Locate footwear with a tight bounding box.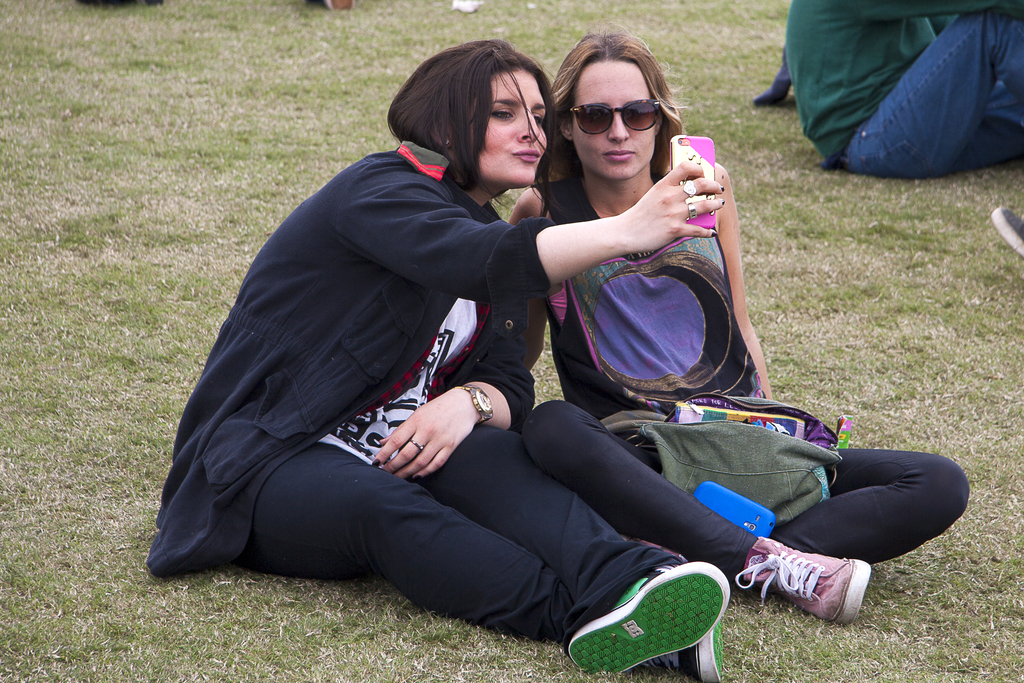
pyautogui.locateOnScreen(989, 200, 1023, 250).
